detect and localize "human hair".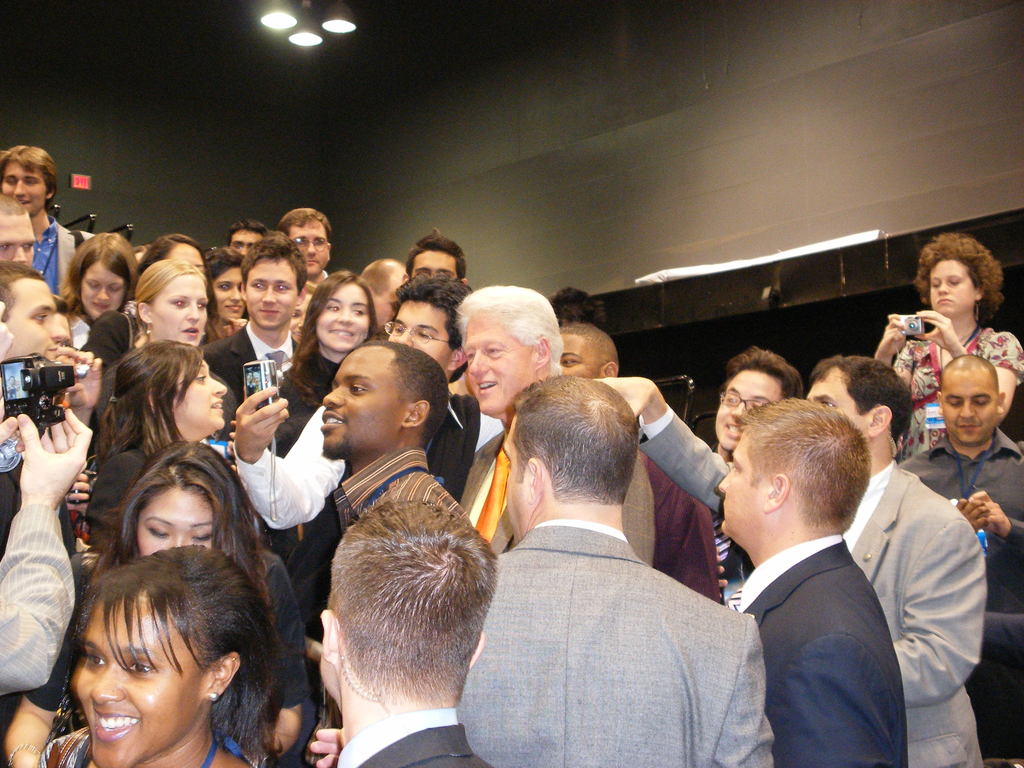
Localized at x1=355, y1=255, x2=404, y2=304.
